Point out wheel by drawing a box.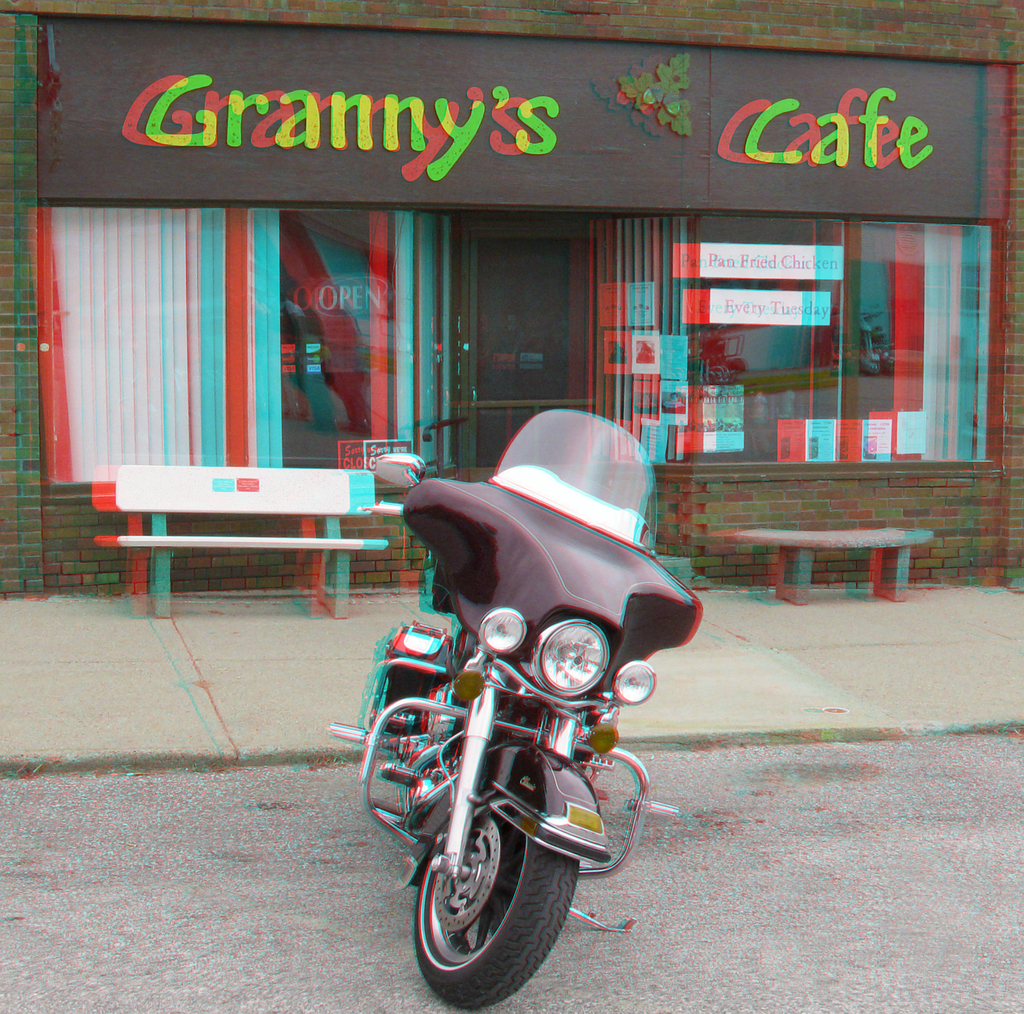
[419,803,568,1005].
